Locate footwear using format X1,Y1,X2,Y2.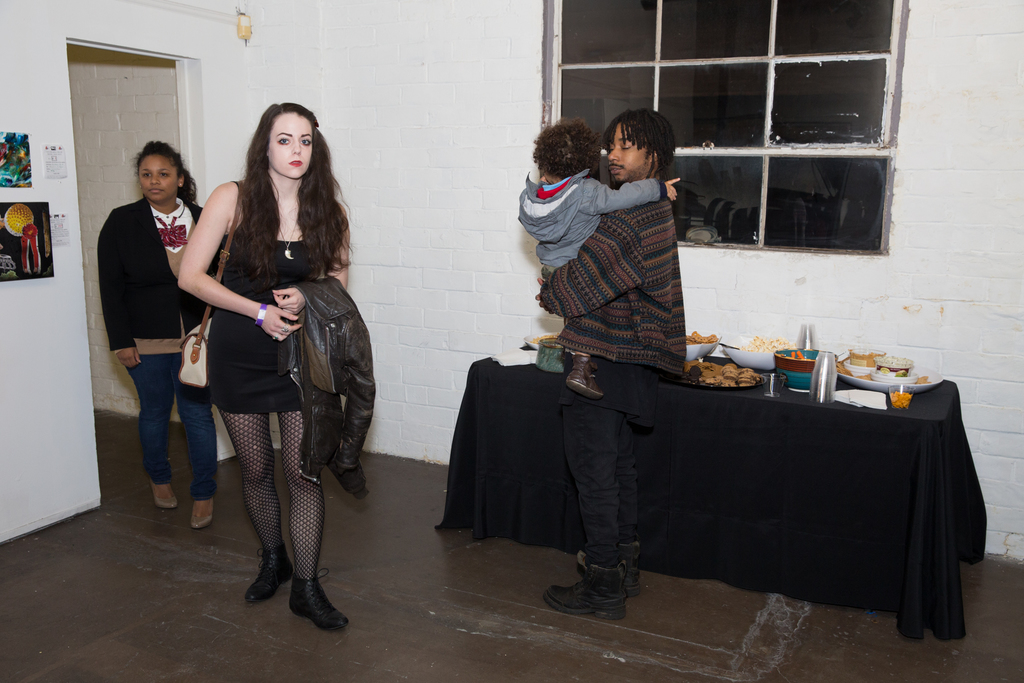
244,546,291,610.
